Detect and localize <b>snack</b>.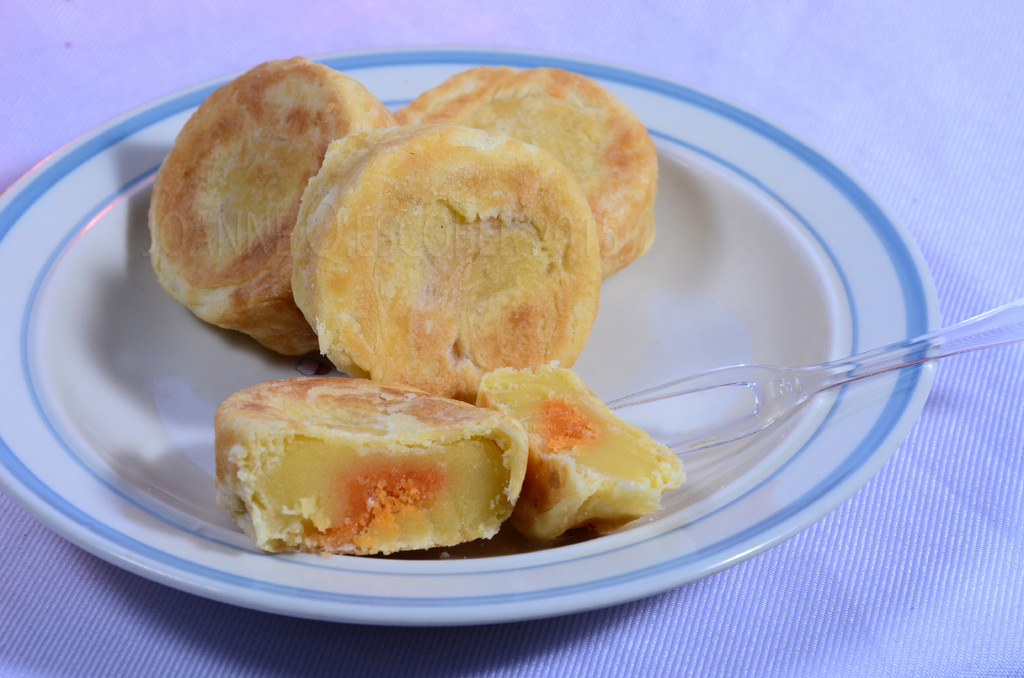
Localized at bbox=[475, 351, 691, 537].
